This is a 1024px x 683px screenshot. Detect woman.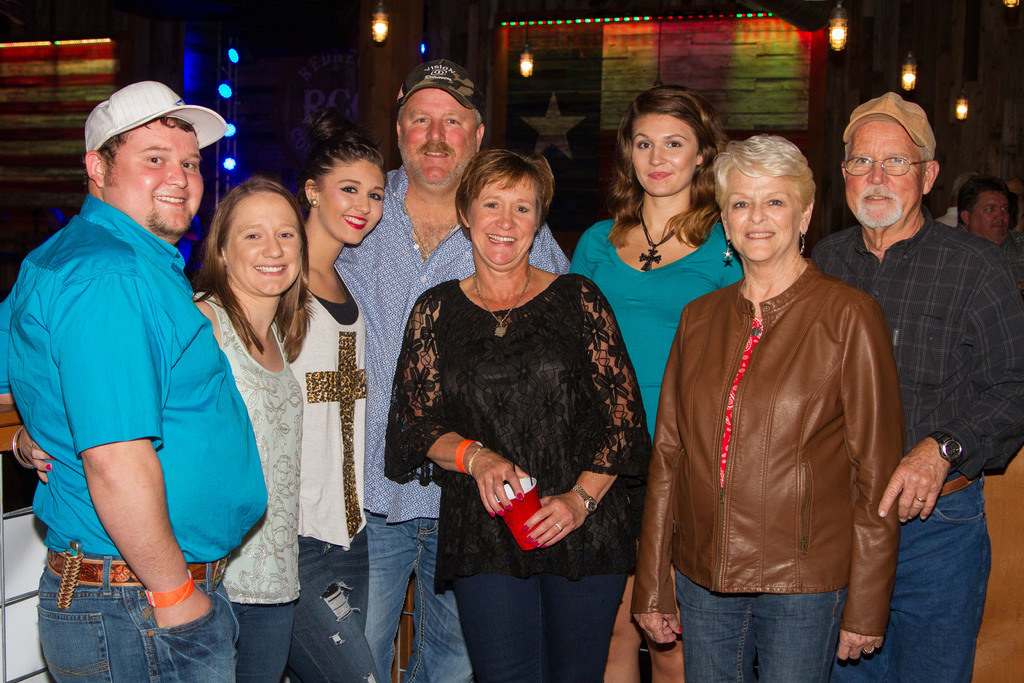
577:97:762:682.
